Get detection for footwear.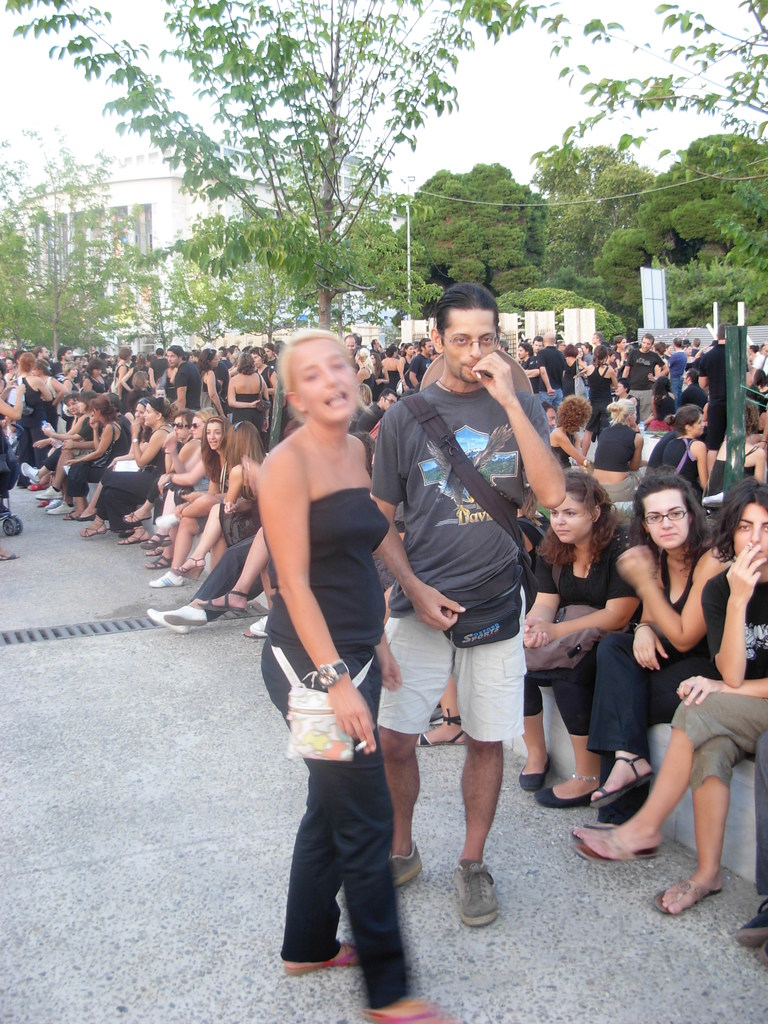
Detection: [left=18, top=463, right=34, bottom=480].
